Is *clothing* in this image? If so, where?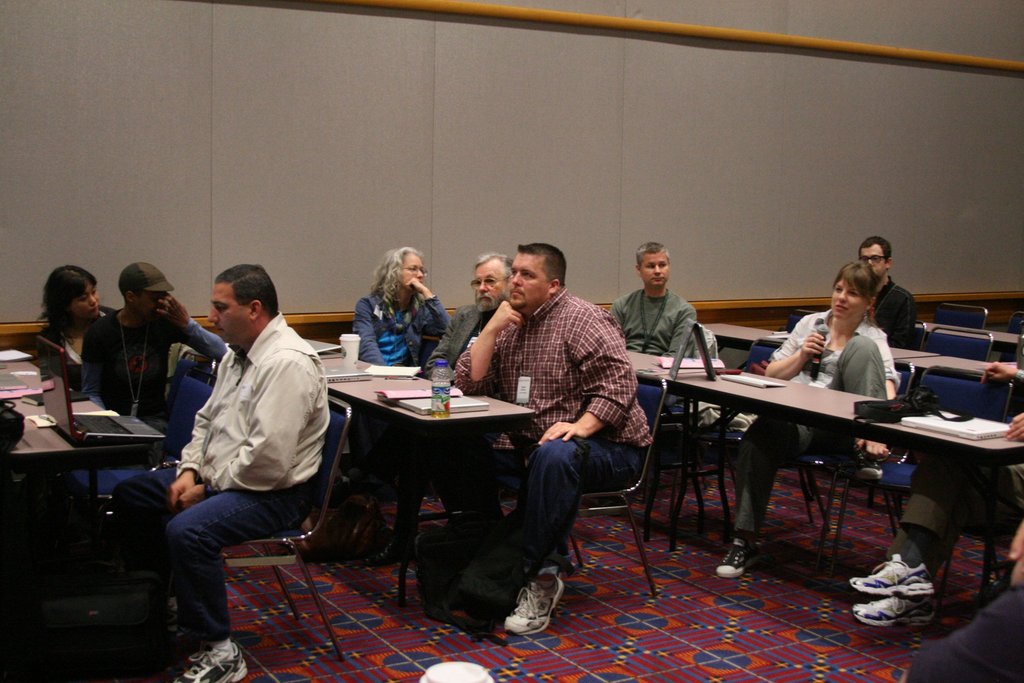
Yes, at box(155, 286, 328, 608).
